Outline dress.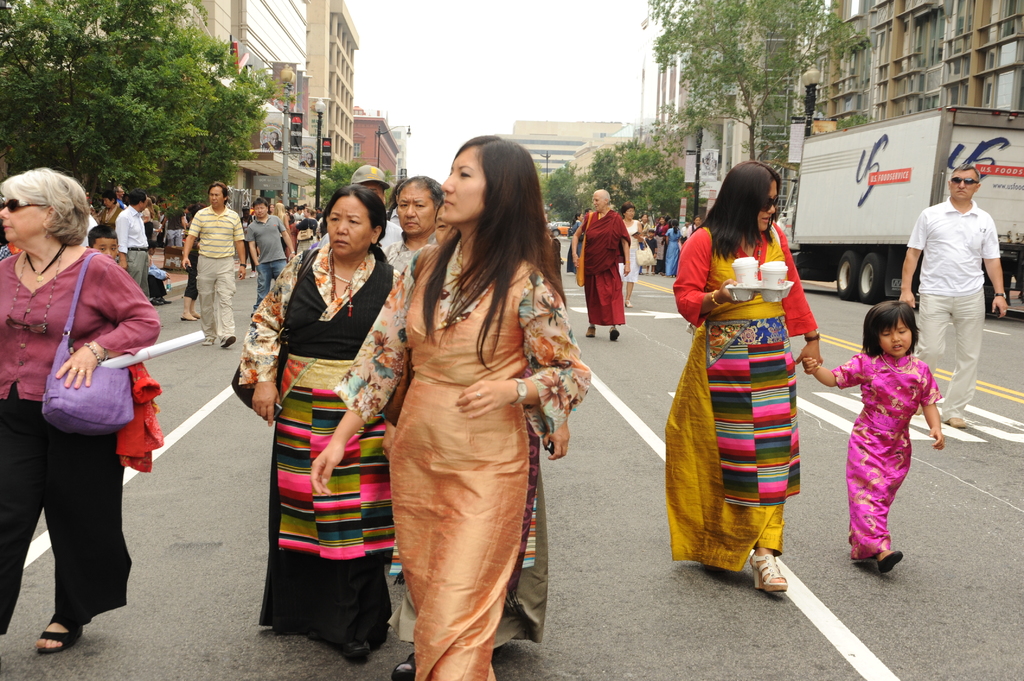
Outline: box=[619, 220, 640, 282].
